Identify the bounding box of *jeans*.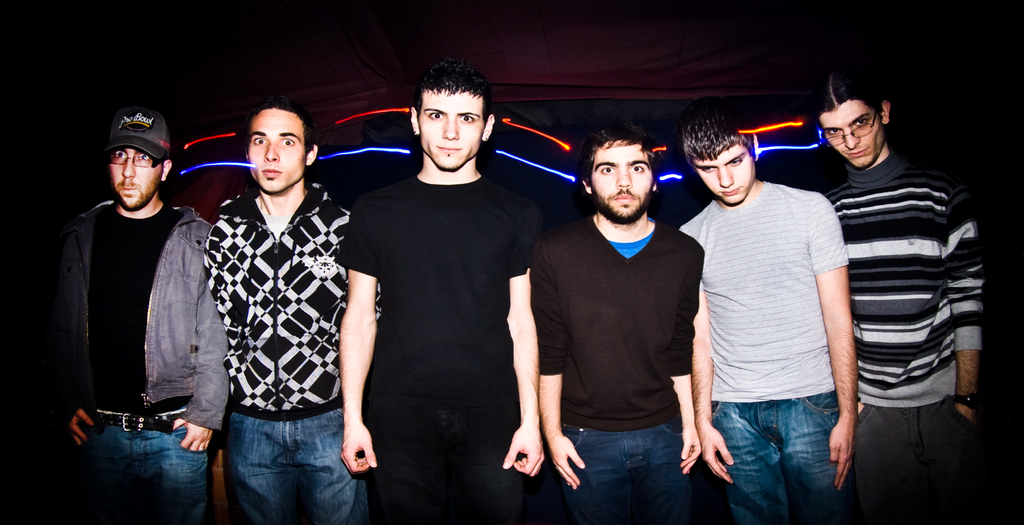
{"x1": 221, "y1": 412, "x2": 369, "y2": 524}.
